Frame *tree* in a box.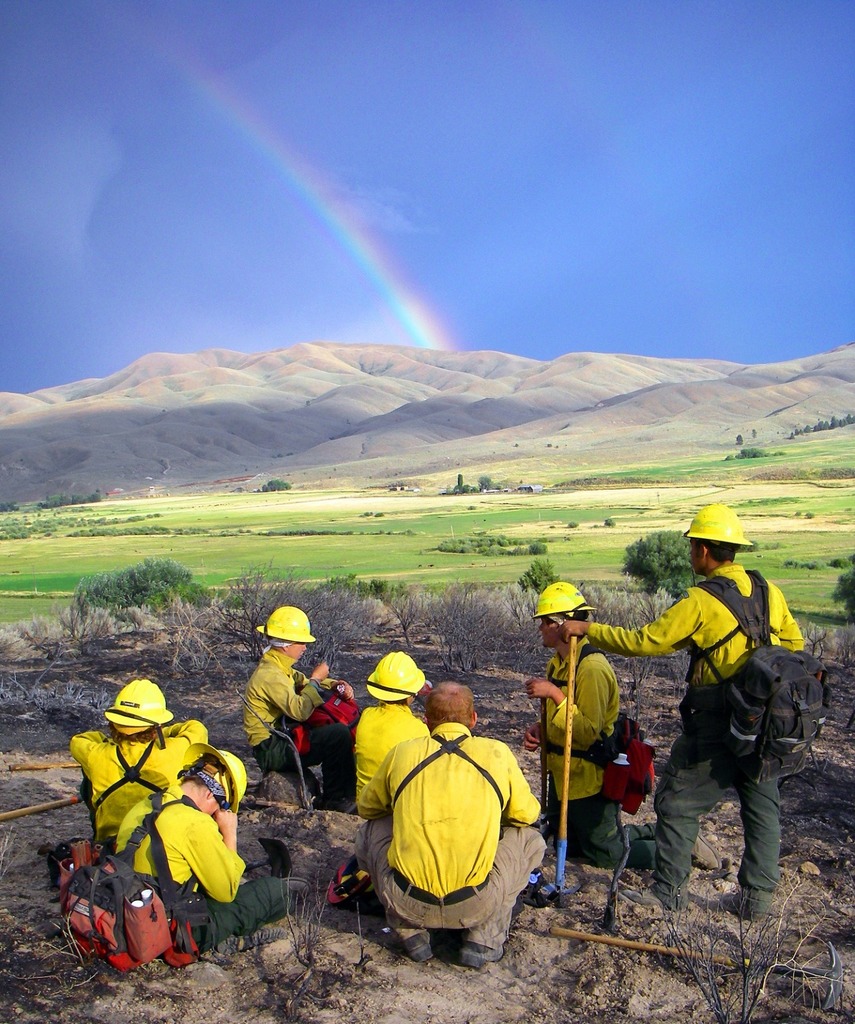
[x1=604, y1=519, x2=615, y2=530].
